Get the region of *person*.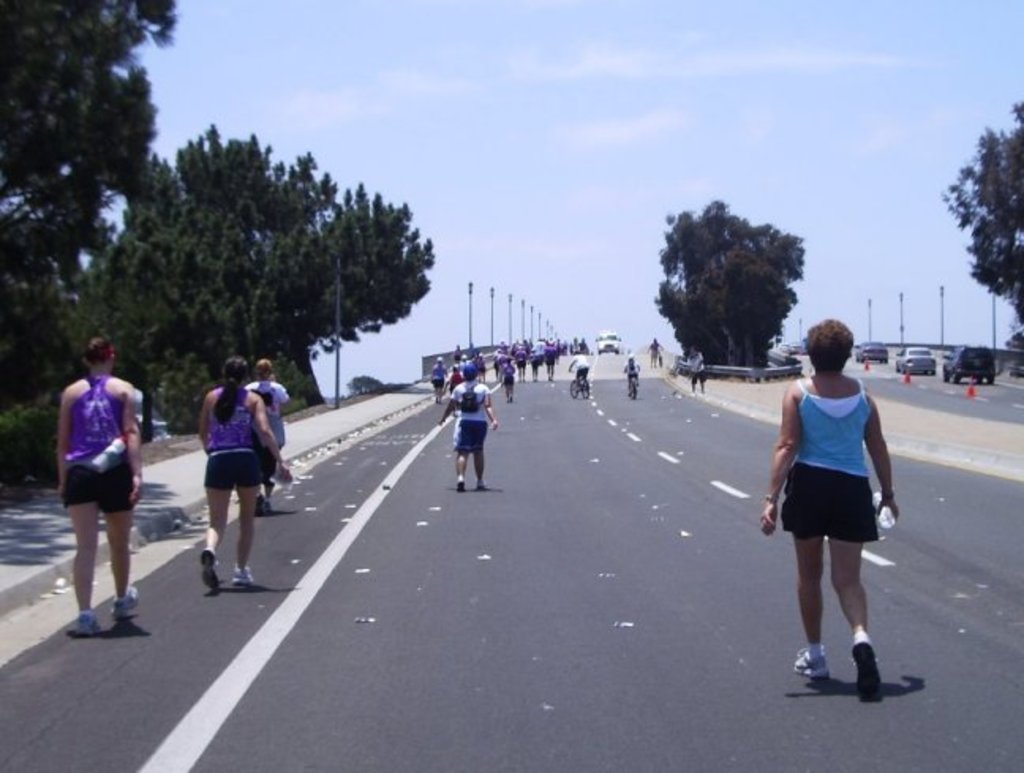
{"left": 648, "top": 334, "right": 662, "bottom": 370}.
